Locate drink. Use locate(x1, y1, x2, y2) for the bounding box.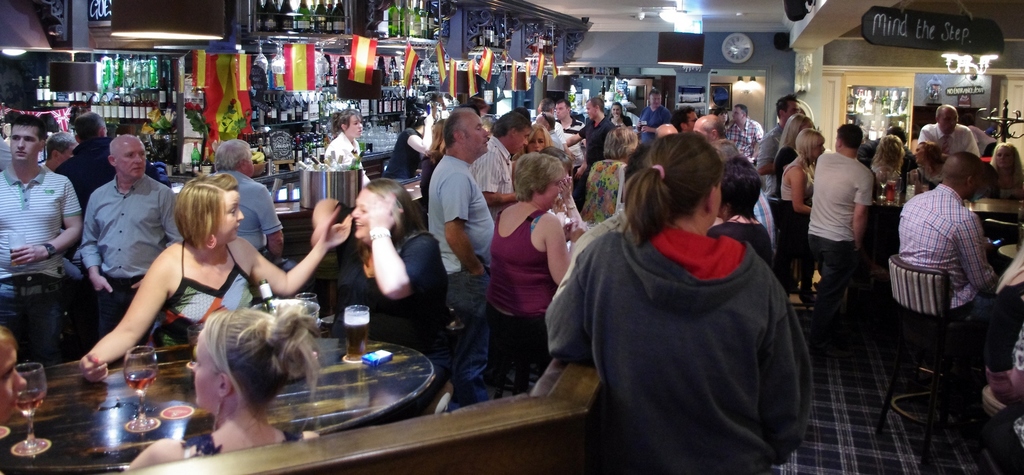
locate(15, 390, 45, 416).
